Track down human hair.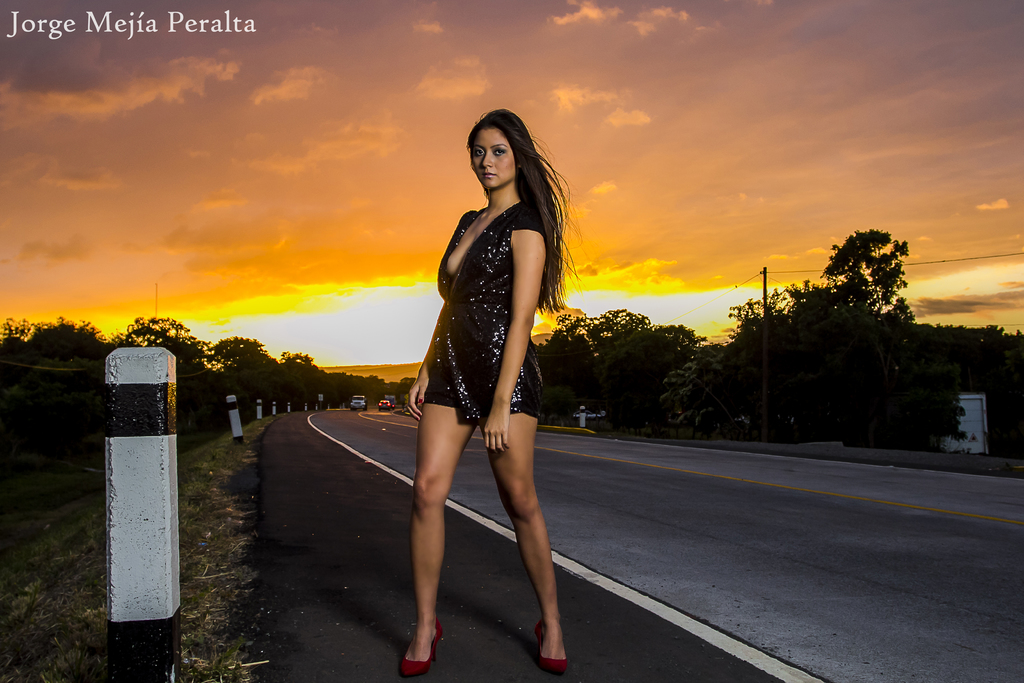
Tracked to {"left": 463, "top": 106, "right": 579, "bottom": 311}.
